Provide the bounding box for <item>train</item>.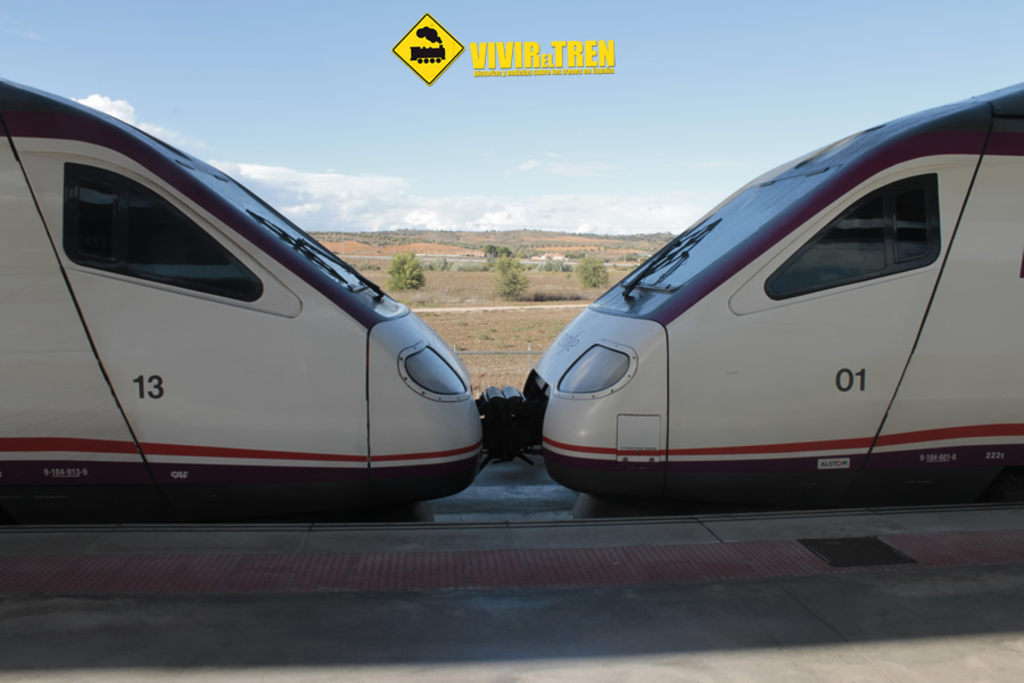
[x1=0, y1=72, x2=1023, y2=512].
